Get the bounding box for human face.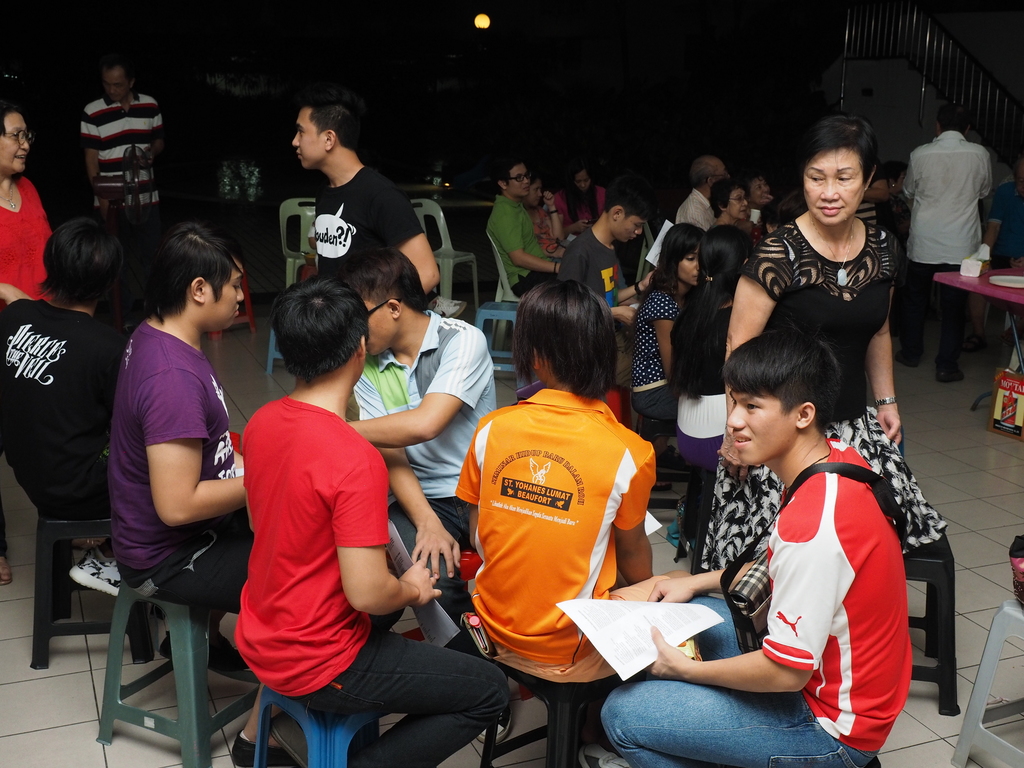
crop(504, 161, 529, 198).
